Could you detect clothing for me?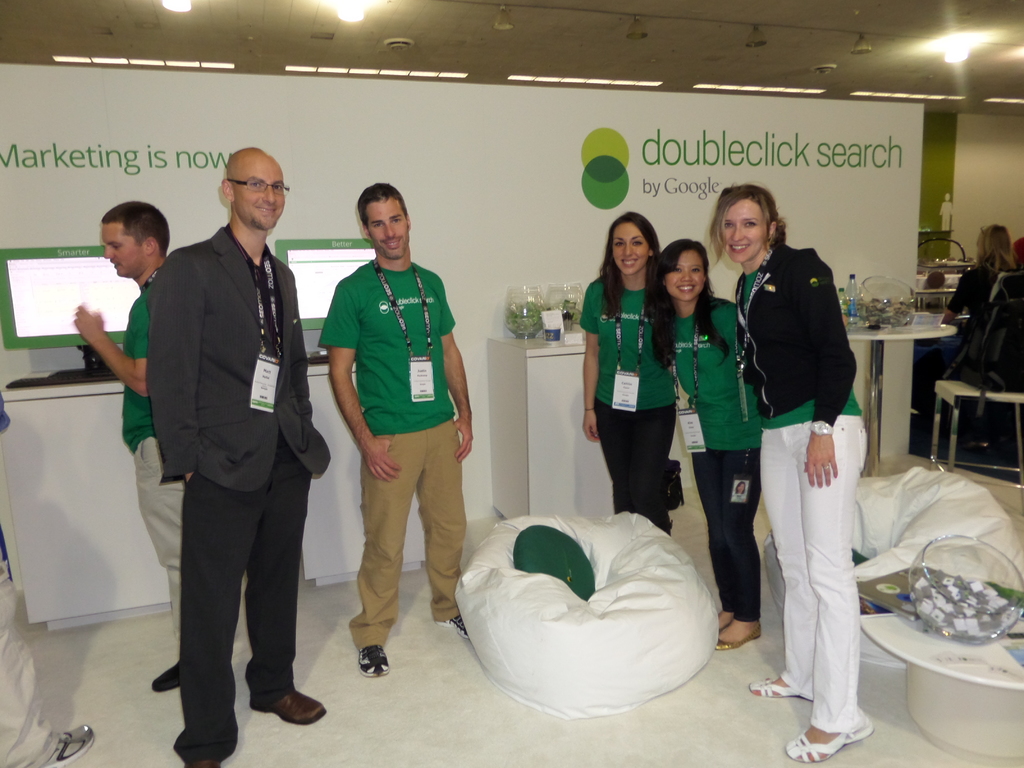
Detection result: locate(664, 292, 756, 617).
